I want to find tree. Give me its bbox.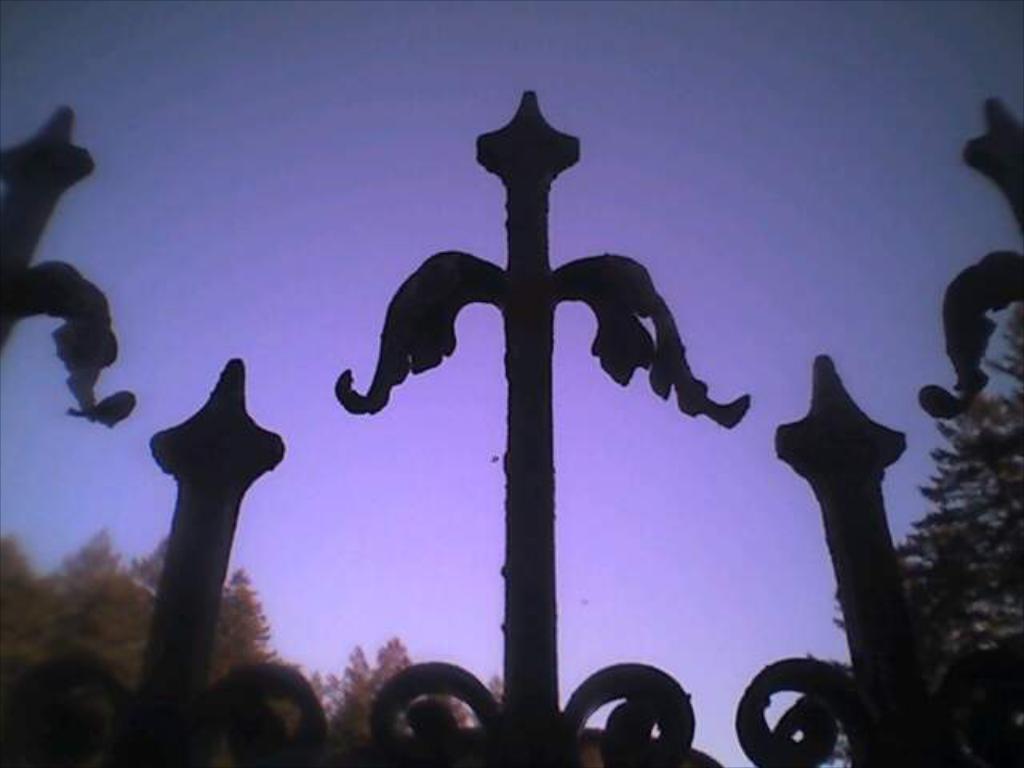
bbox=(832, 294, 1022, 766).
